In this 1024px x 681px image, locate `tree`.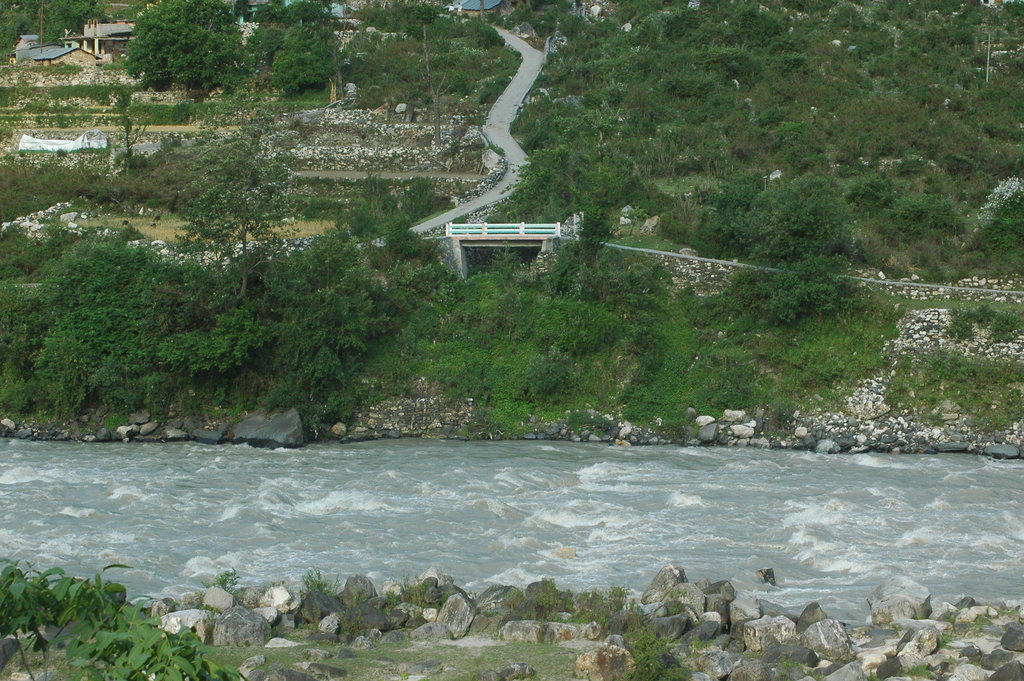
Bounding box: <box>831,0,861,36</box>.
